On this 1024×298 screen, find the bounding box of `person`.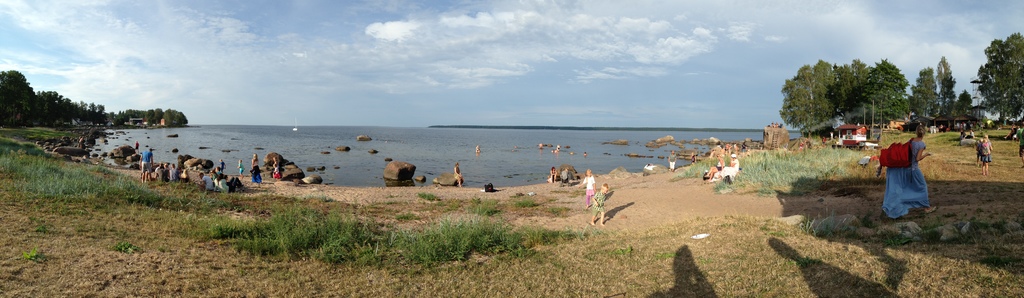
Bounding box: select_region(271, 155, 279, 168).
